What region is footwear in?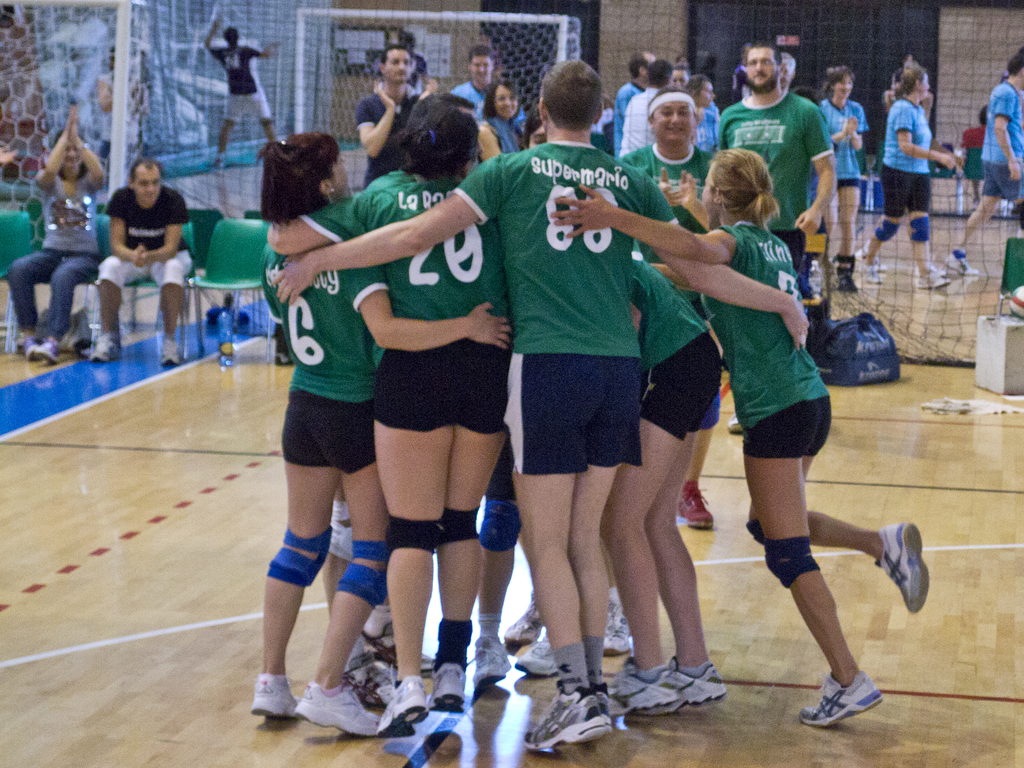
detection(22, 337, 40, 360).
